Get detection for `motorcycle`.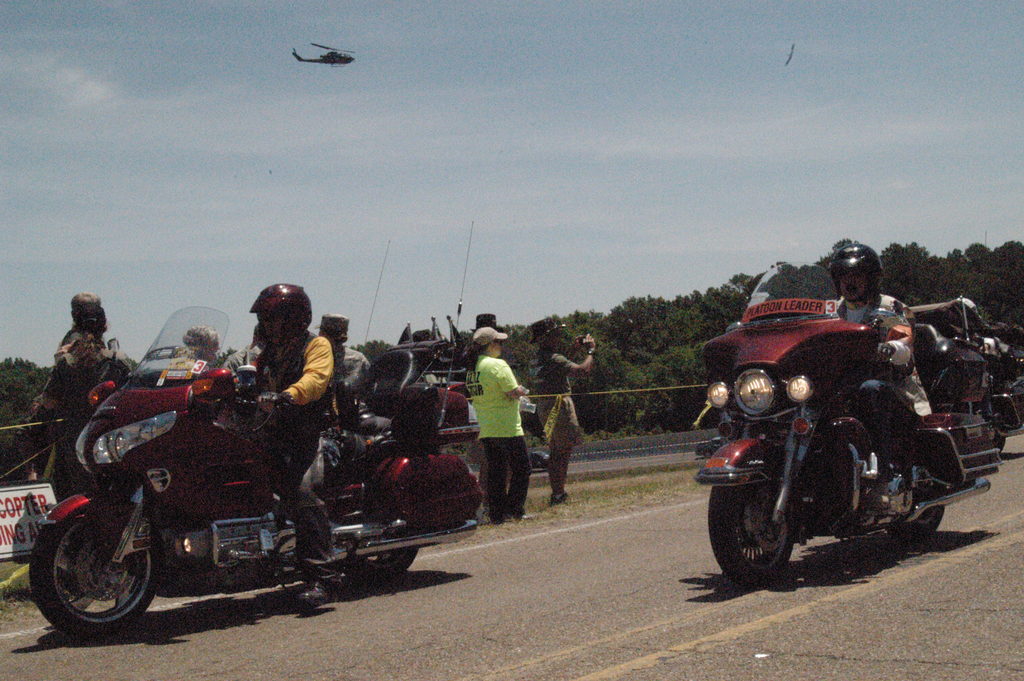
Detection: 689, 290, 985, 590.
